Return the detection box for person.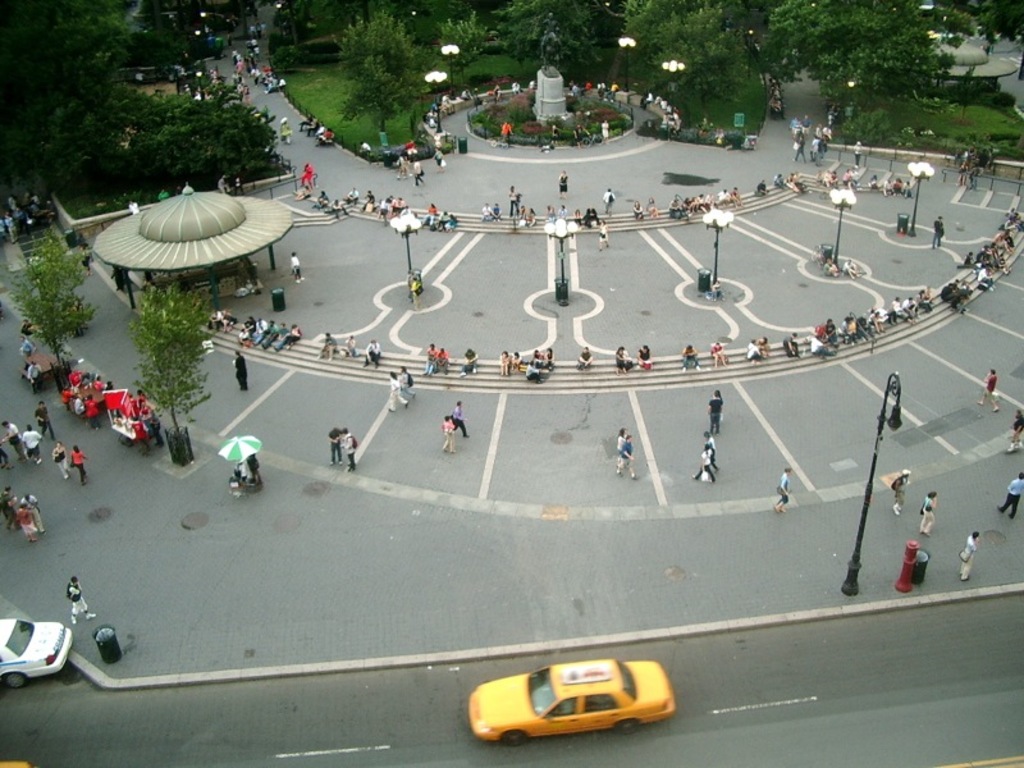
BBox(24, 356, 46, 392).
